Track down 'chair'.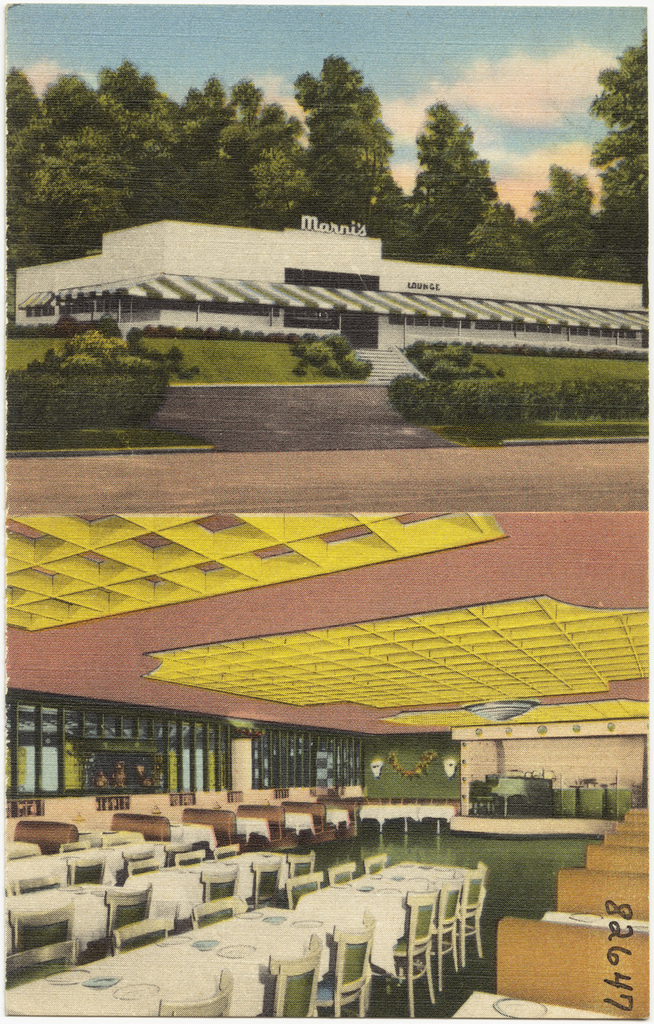
Tracked to locate(199, 864, 239, 900).
